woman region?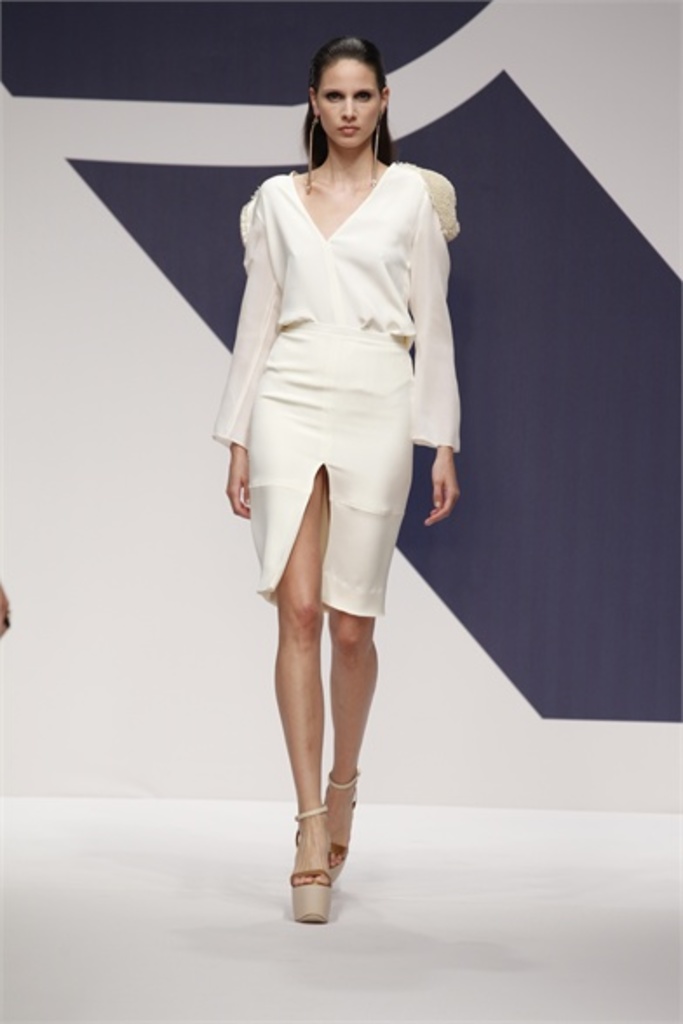
220 134 427 913
